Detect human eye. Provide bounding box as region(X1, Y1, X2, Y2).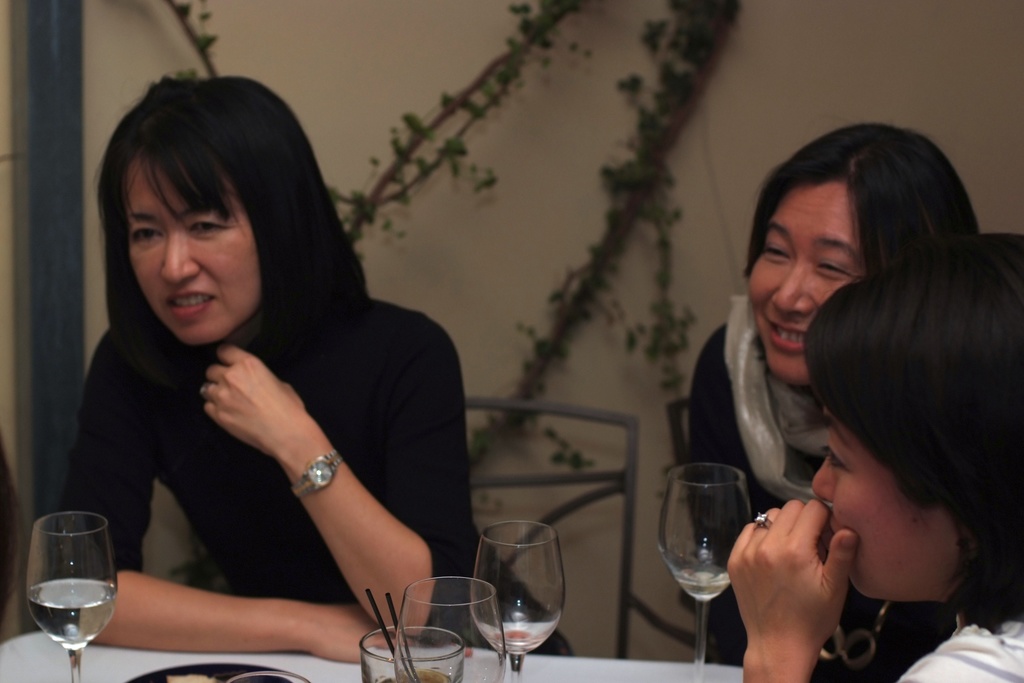
region(827, 441, 856, 473).
